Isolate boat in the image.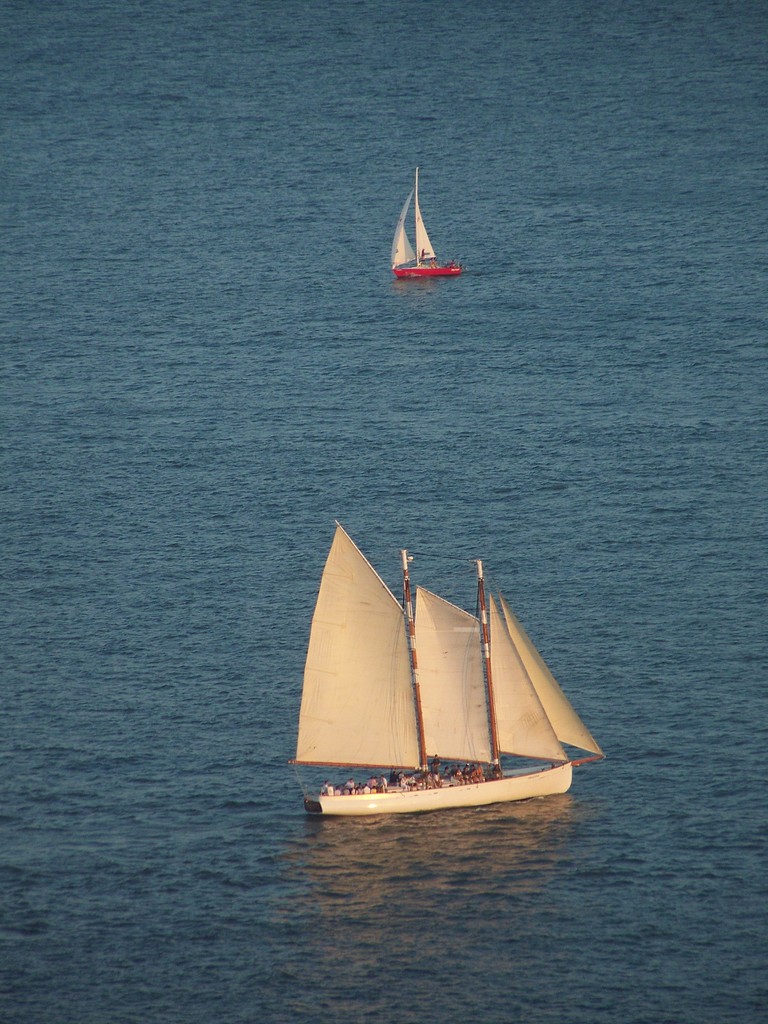
Isolated region: box=[289, 517, 603, 844].
